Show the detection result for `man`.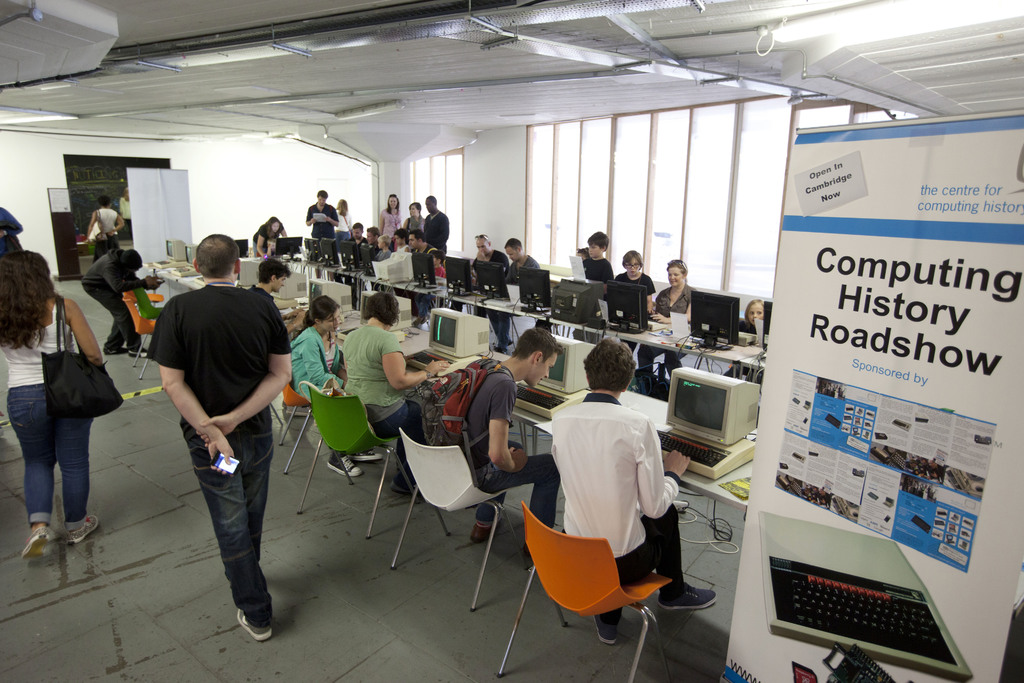
{"left": 141, "top": 242, "right": 295, "bottom": 629}.
